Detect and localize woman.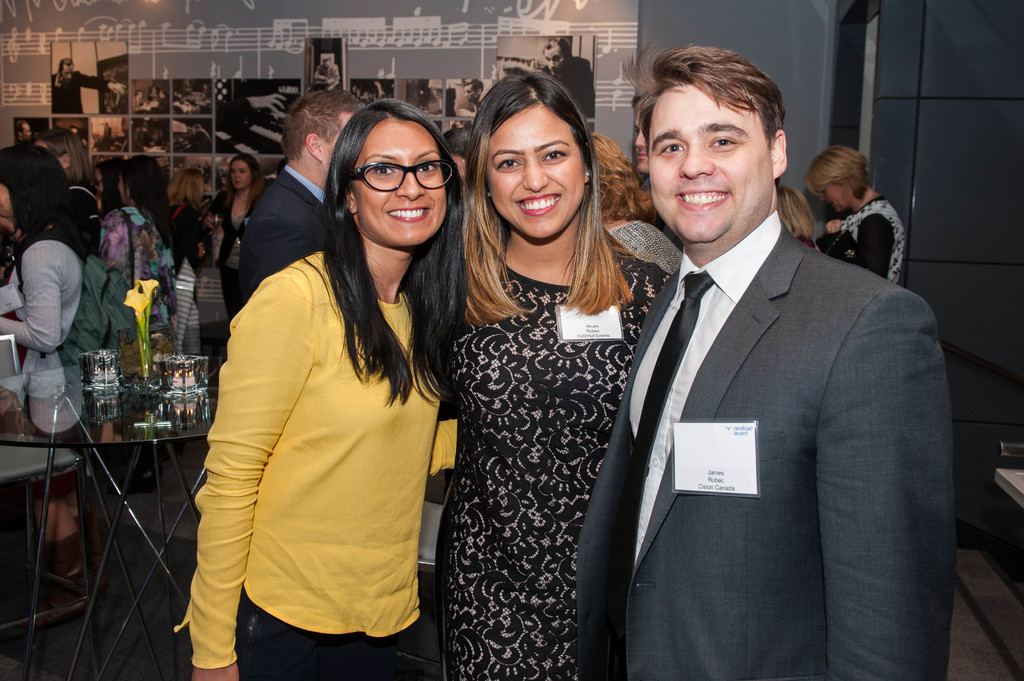
Localized at region(0, 144, 86, 631).
